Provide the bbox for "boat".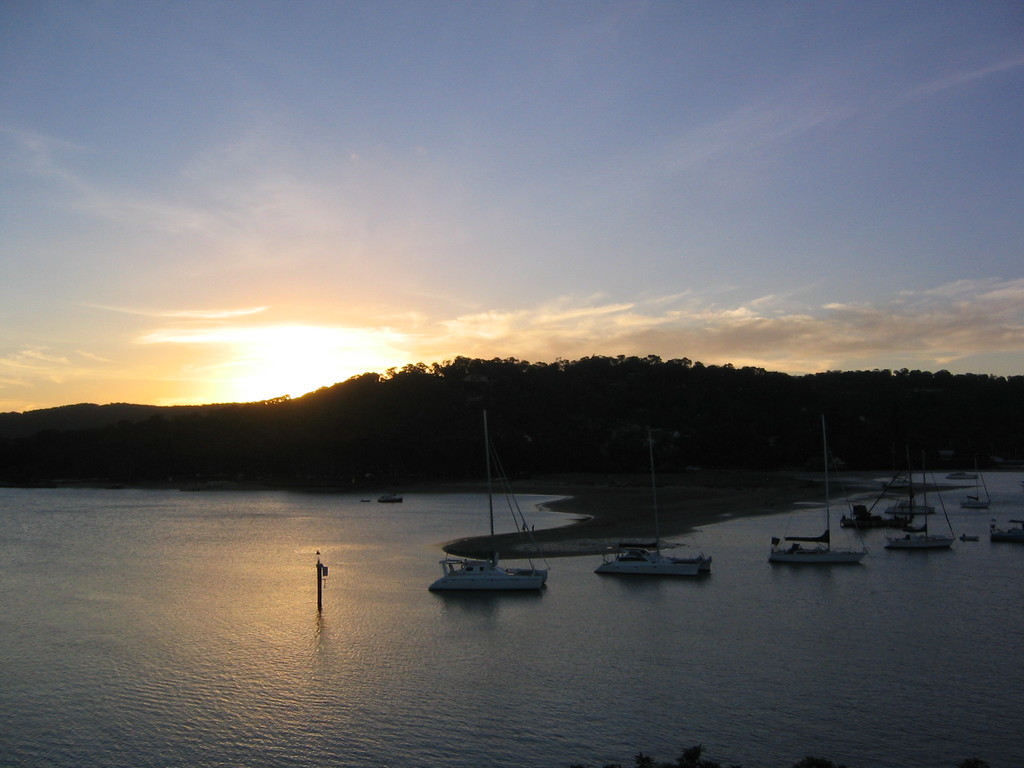
BBox(372, 490, 407, 505).
